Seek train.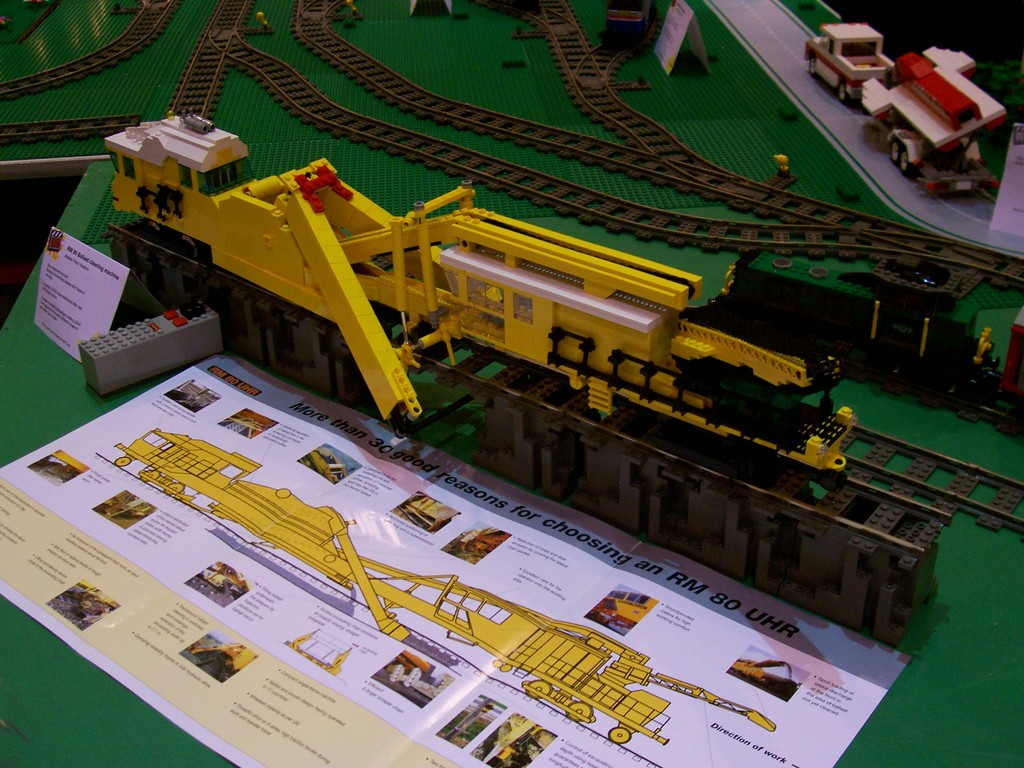
102 108 858 495.
